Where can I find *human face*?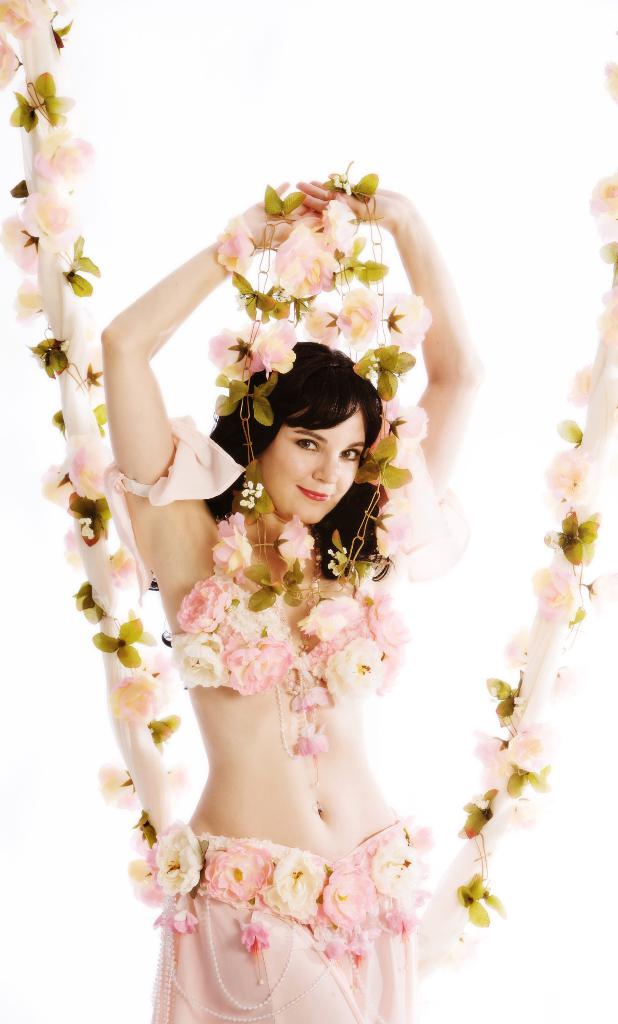
You can find it at [259, 403, 366, 524].
